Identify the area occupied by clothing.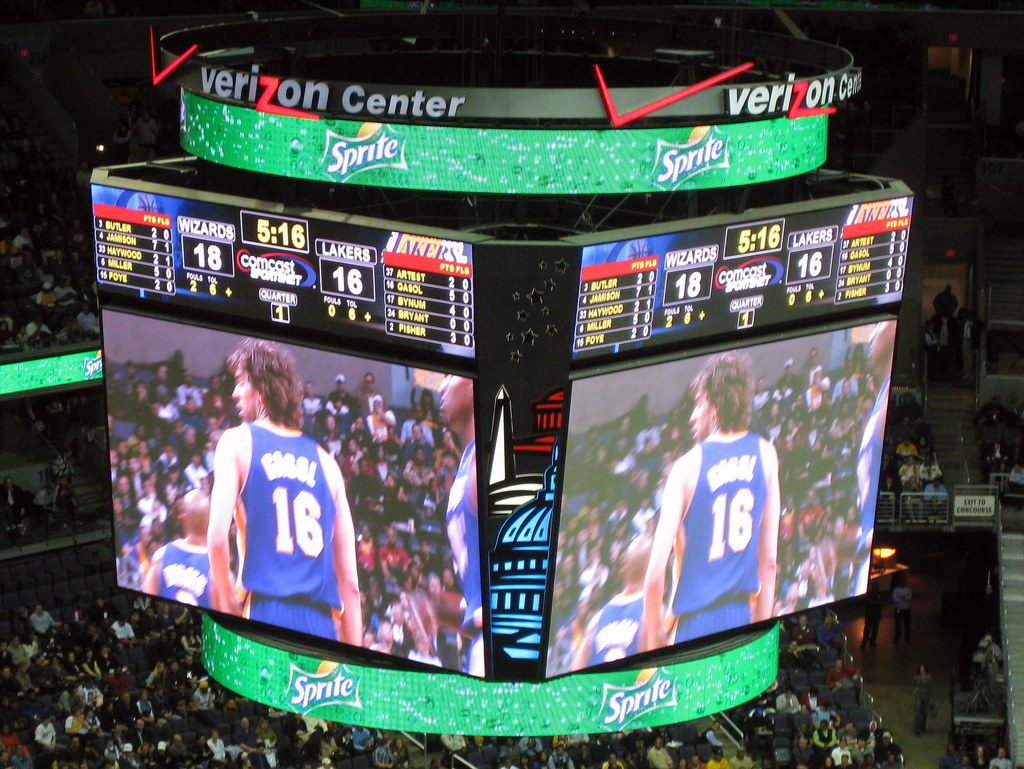
Area: 232 420 341 642.
